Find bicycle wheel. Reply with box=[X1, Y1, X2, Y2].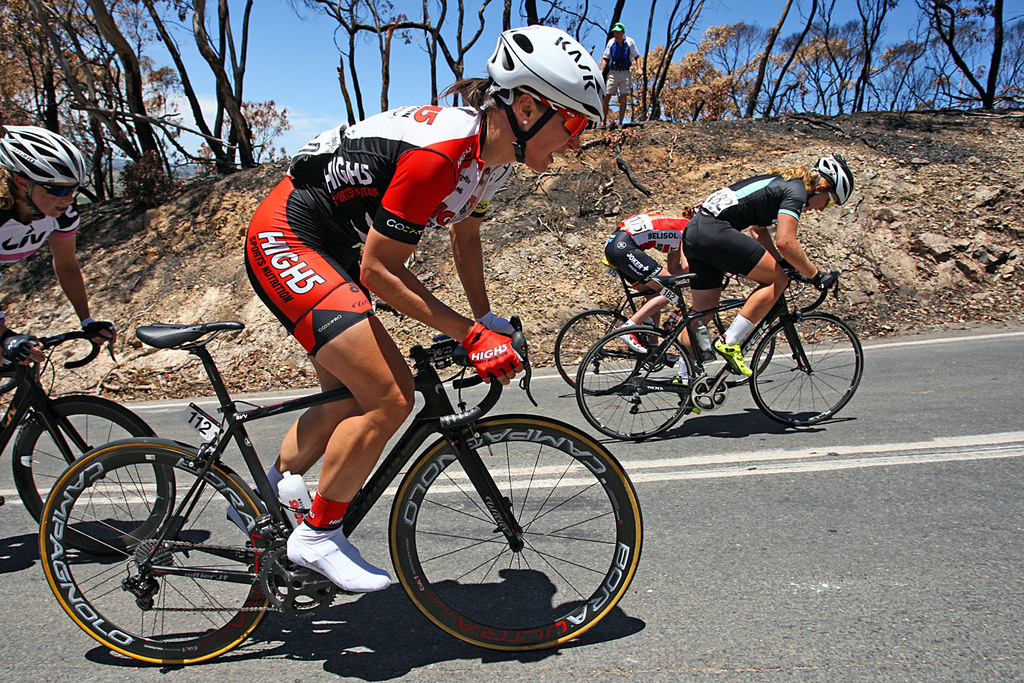
box=[9, 394, 174, 557].
